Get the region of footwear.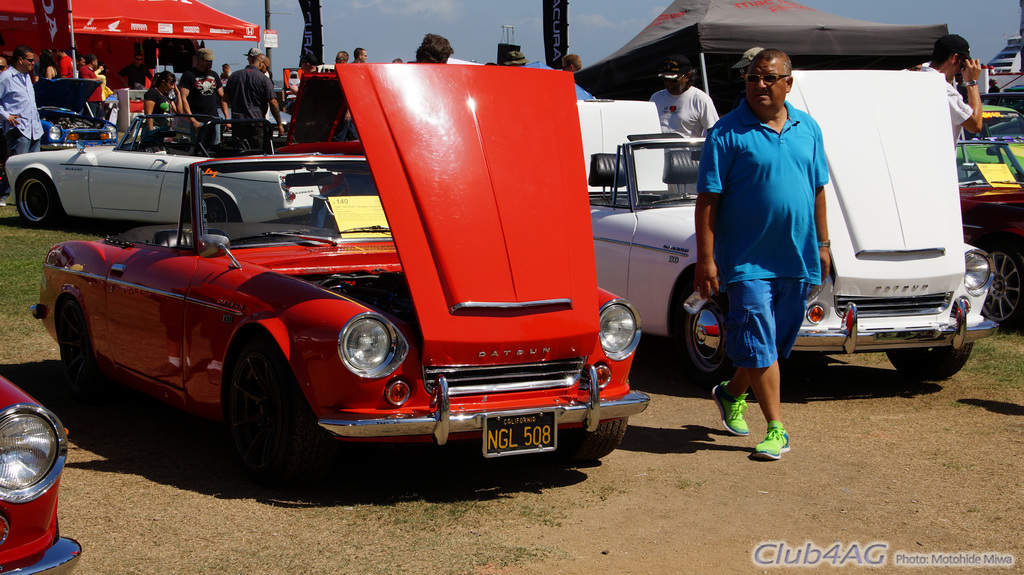
{"x1": 710, "y1": 379, "x2": 754, "y2": 438}.
